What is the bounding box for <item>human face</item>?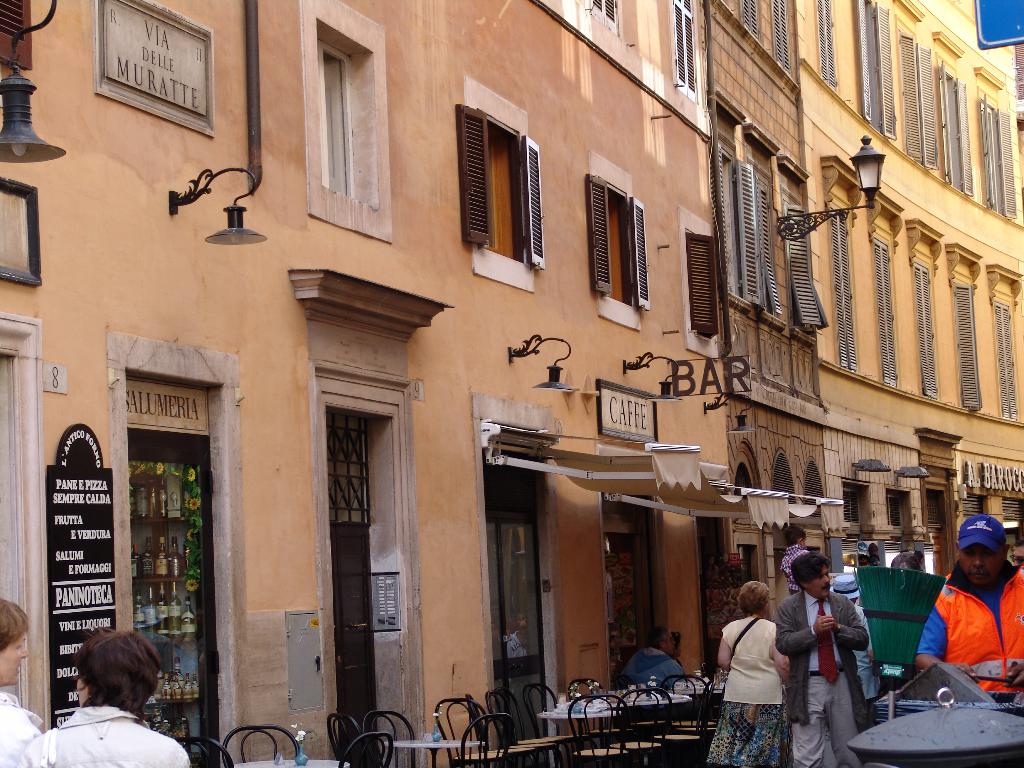
rect(1010, 545, 1023, 566).
